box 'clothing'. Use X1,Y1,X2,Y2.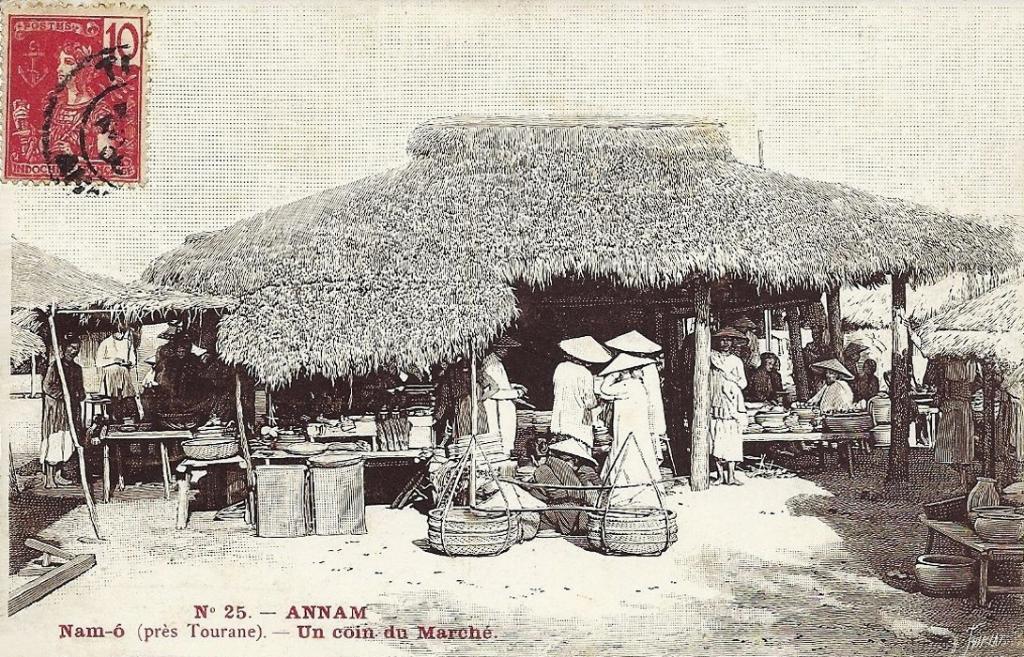
743,366,778,405.
